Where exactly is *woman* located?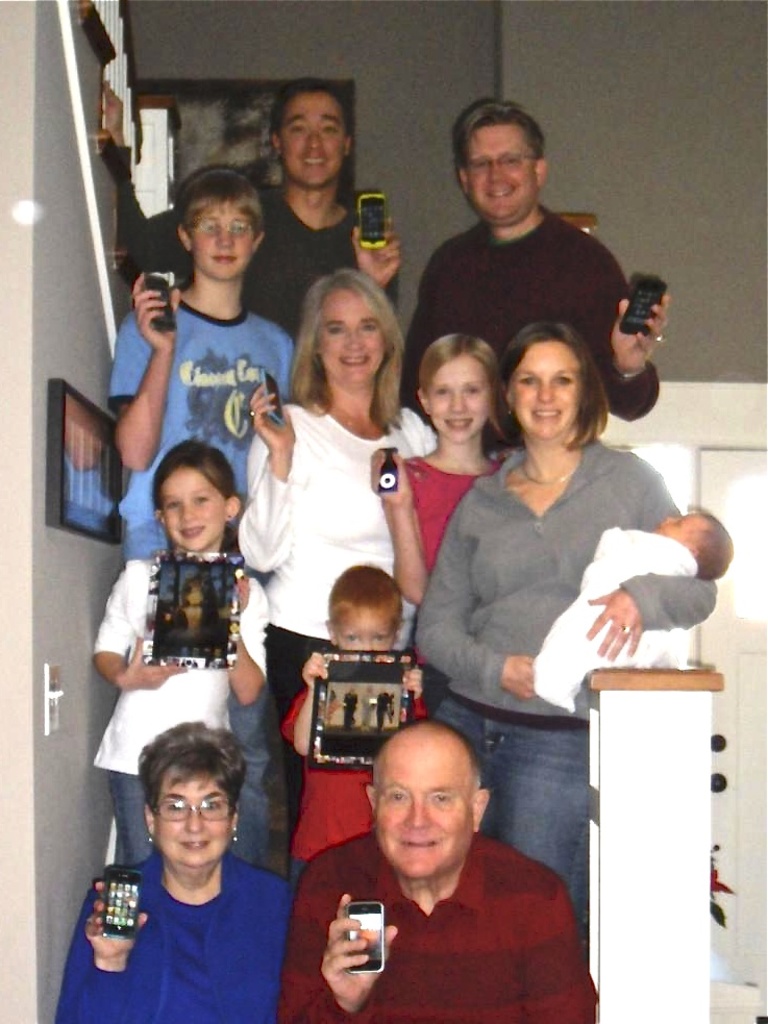
Its bounding box is (x1=234, y1=273, x2=445, y2=706).
